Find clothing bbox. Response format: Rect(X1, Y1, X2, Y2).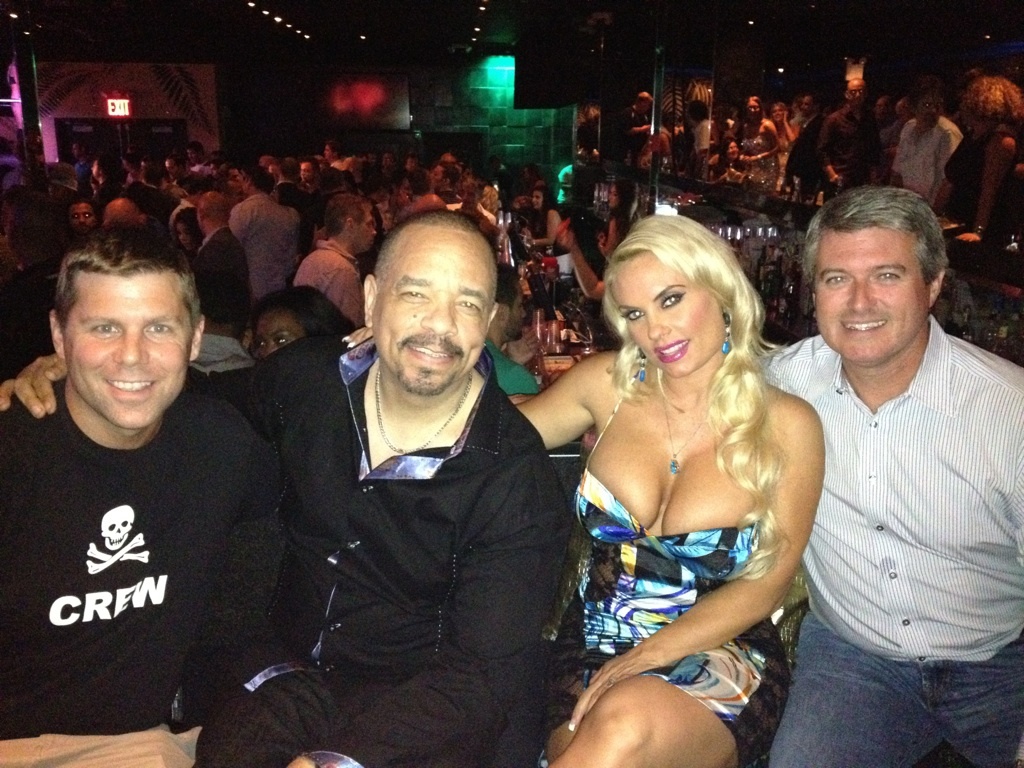
Rect(531, 210, 573, 252).
